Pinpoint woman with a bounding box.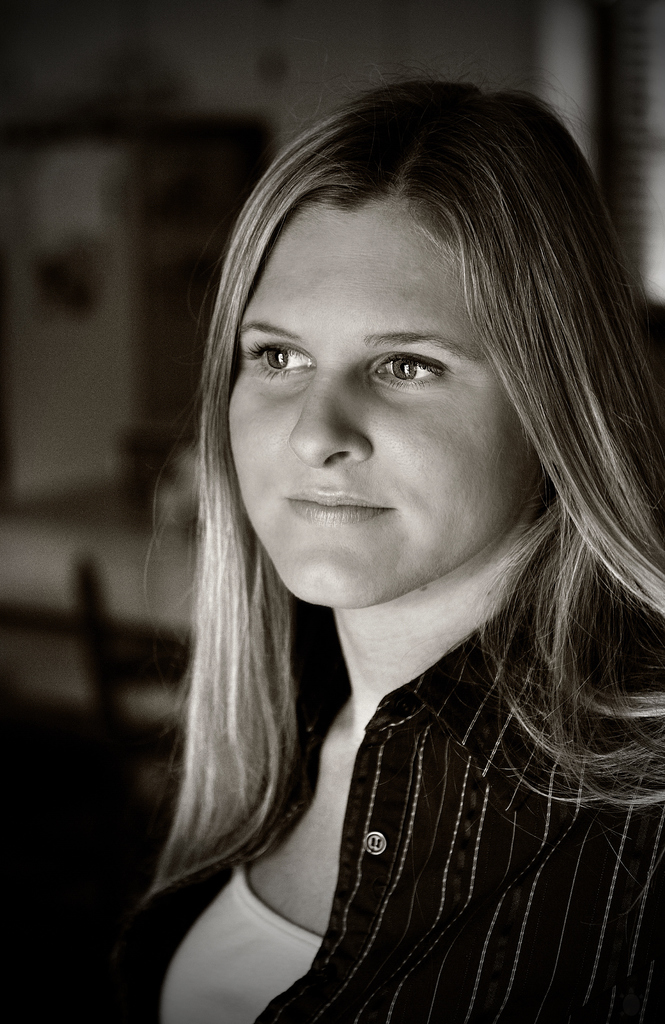
l=90, t=138, r=661, b=981.
